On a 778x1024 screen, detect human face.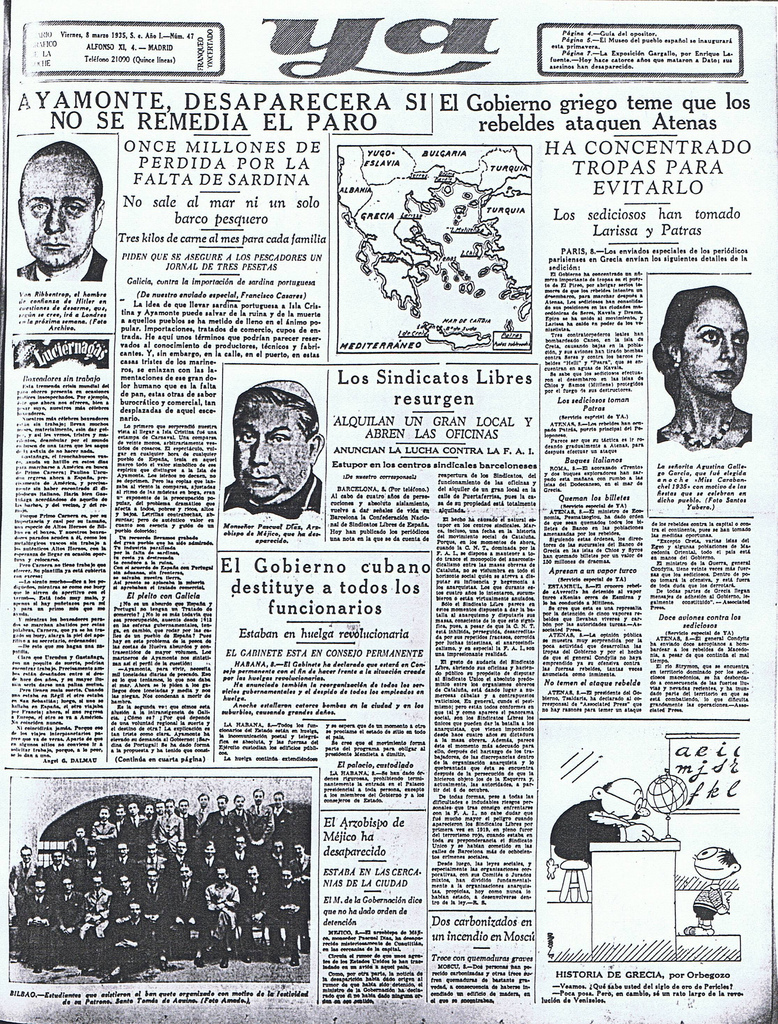
{"left": 228, "top": 397, "right": 311, "bottom": 505}.
